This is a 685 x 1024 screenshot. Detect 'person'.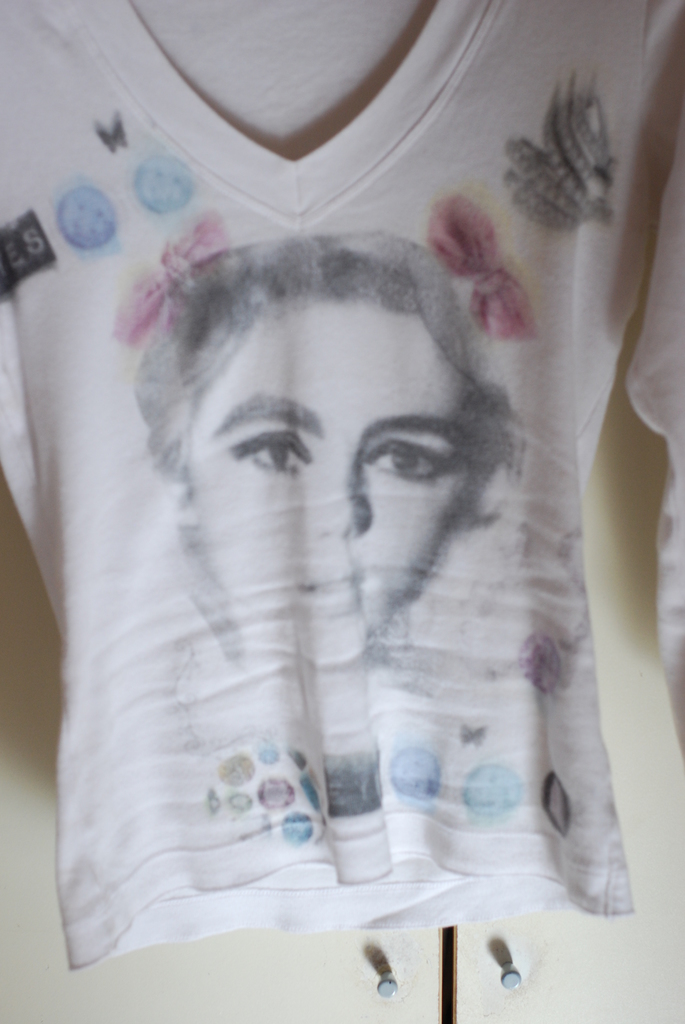
left=131, top=228, right=524, bottom=665.
